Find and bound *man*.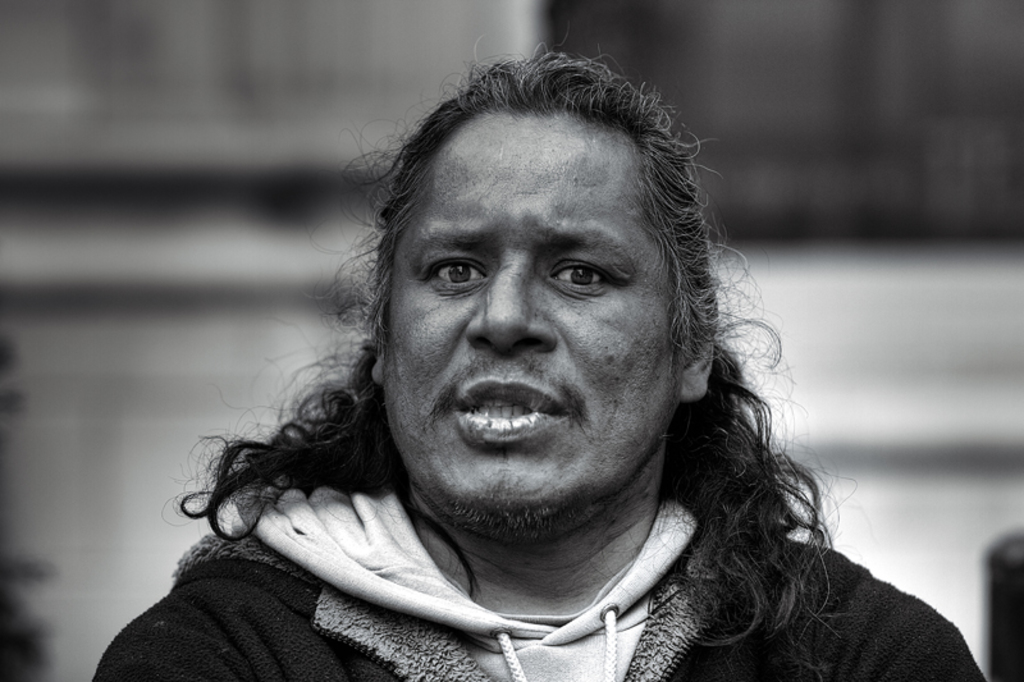
Bound: box=[83, 33, 991, 681].
